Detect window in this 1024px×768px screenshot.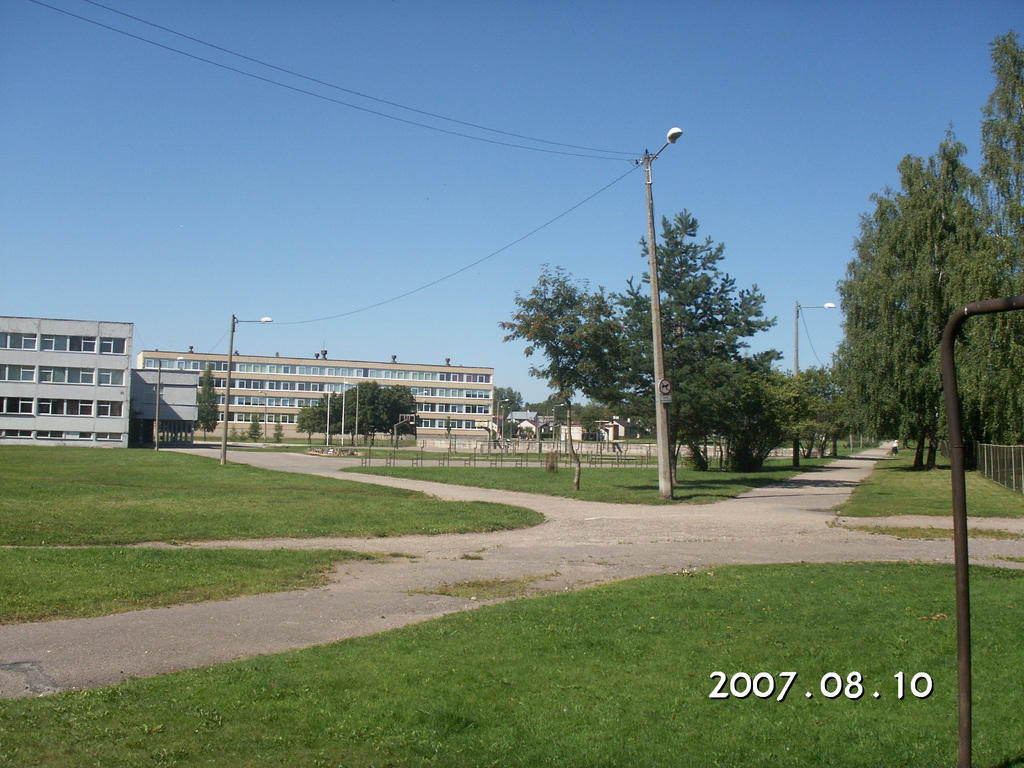
Detection: select_region(477, 389, 485, 400).
